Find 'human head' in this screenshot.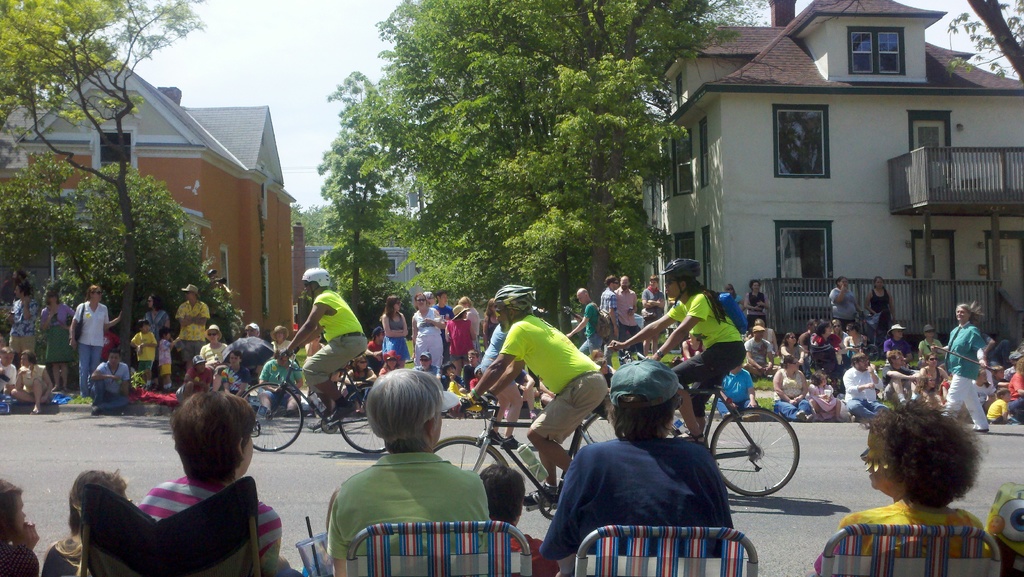
The bounding box for 'human head' is (left=830, top=317, right=845, bottom=334).
